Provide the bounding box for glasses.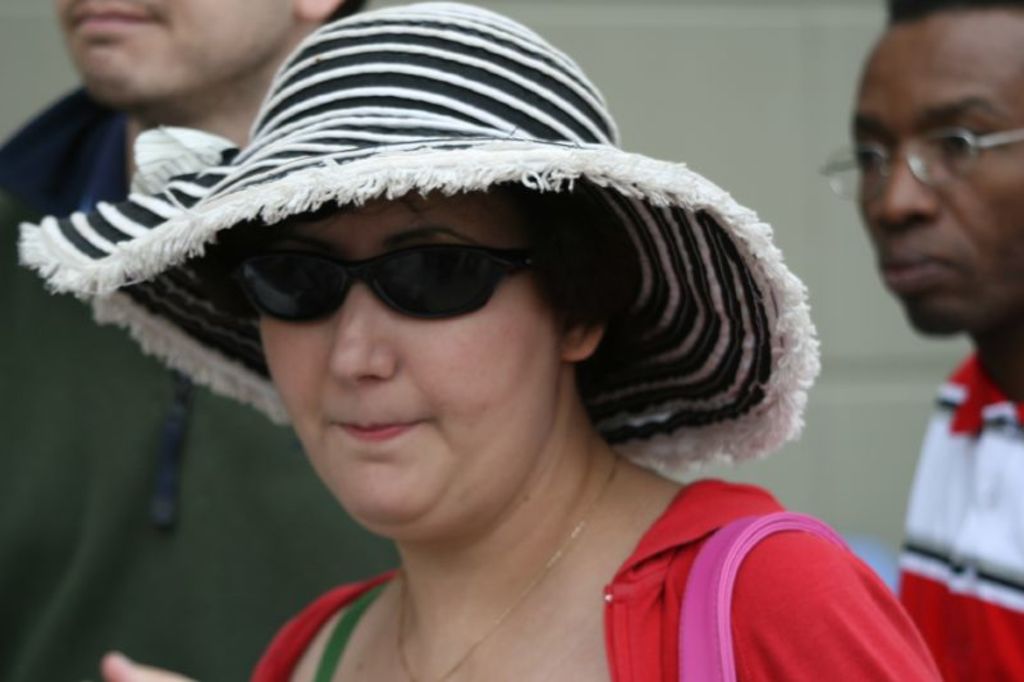
[238, 243, 544, 324].
